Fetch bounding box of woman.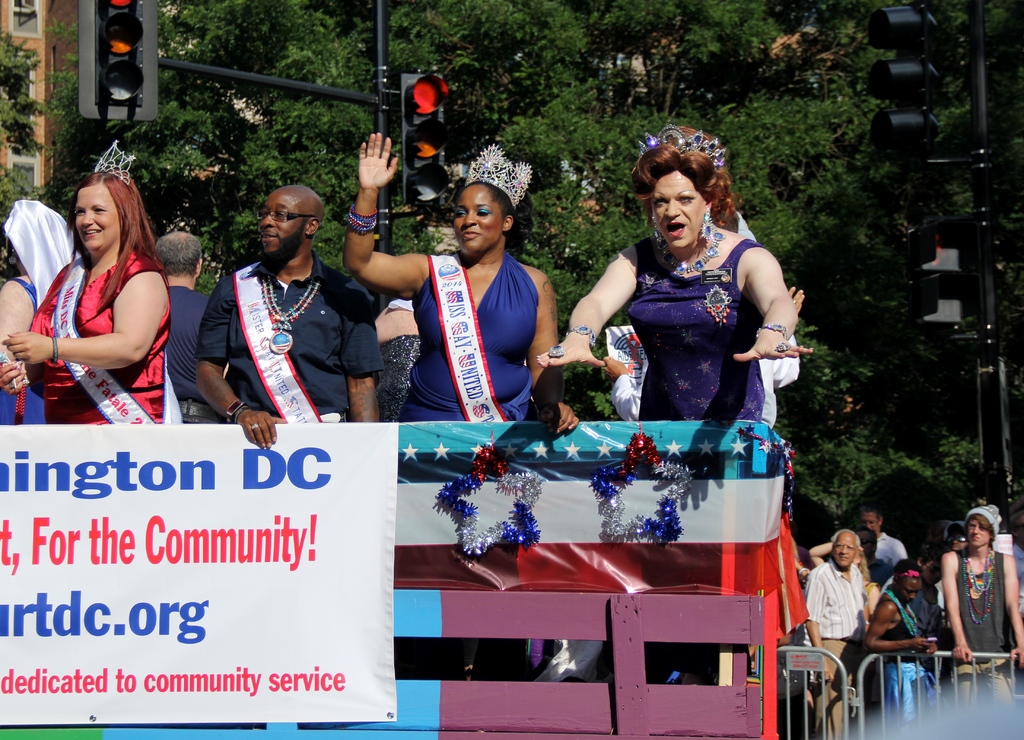
Bbox: <box>525,116,813,416</box>.
